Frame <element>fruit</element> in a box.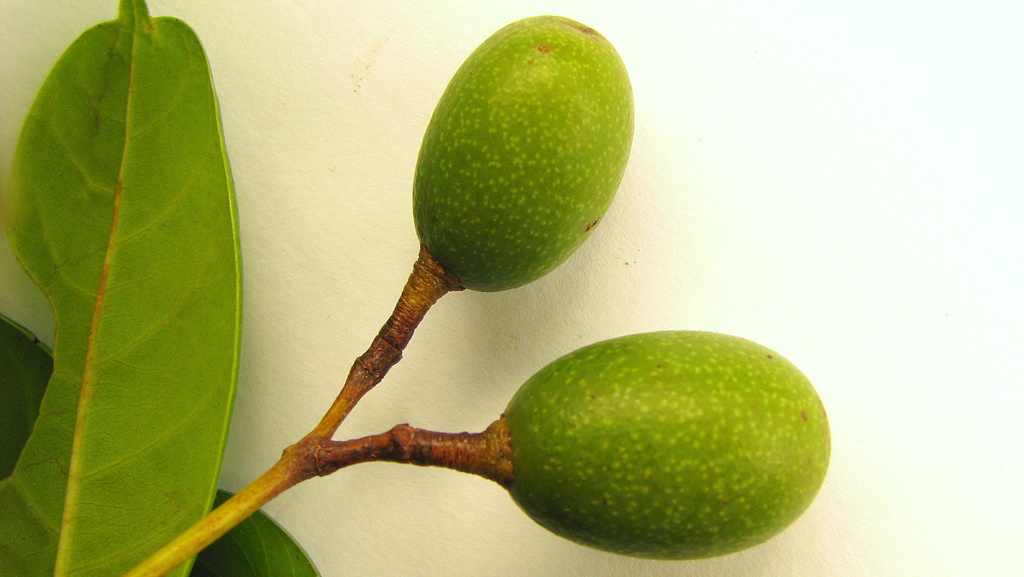
[504, 334, 831, 565].
